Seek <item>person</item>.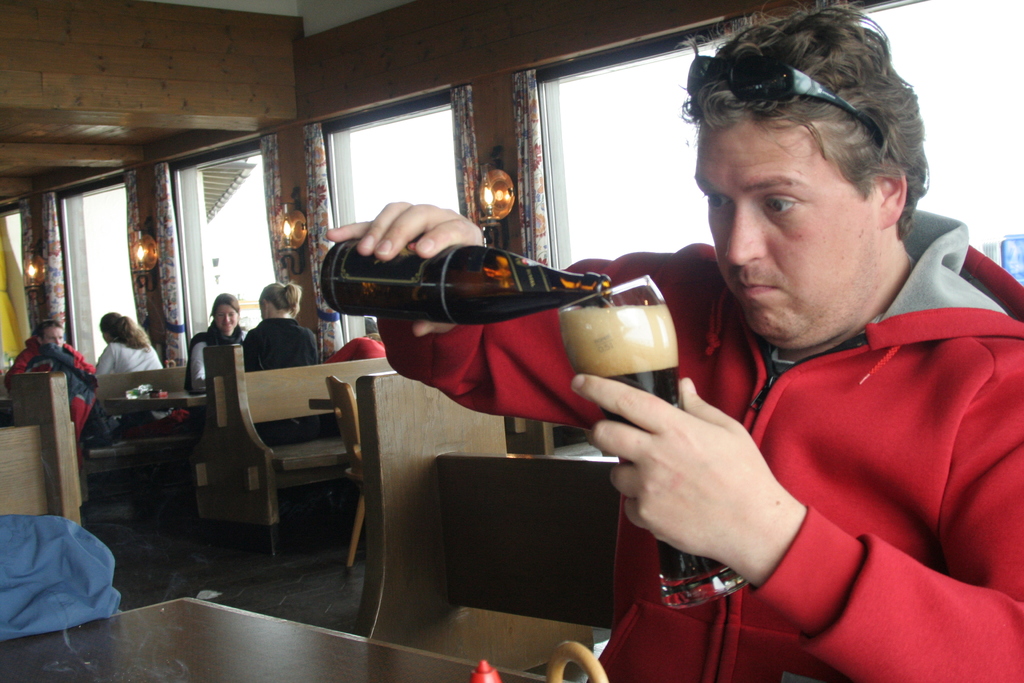
(left=184, top=292, right=250, bottom=393).
